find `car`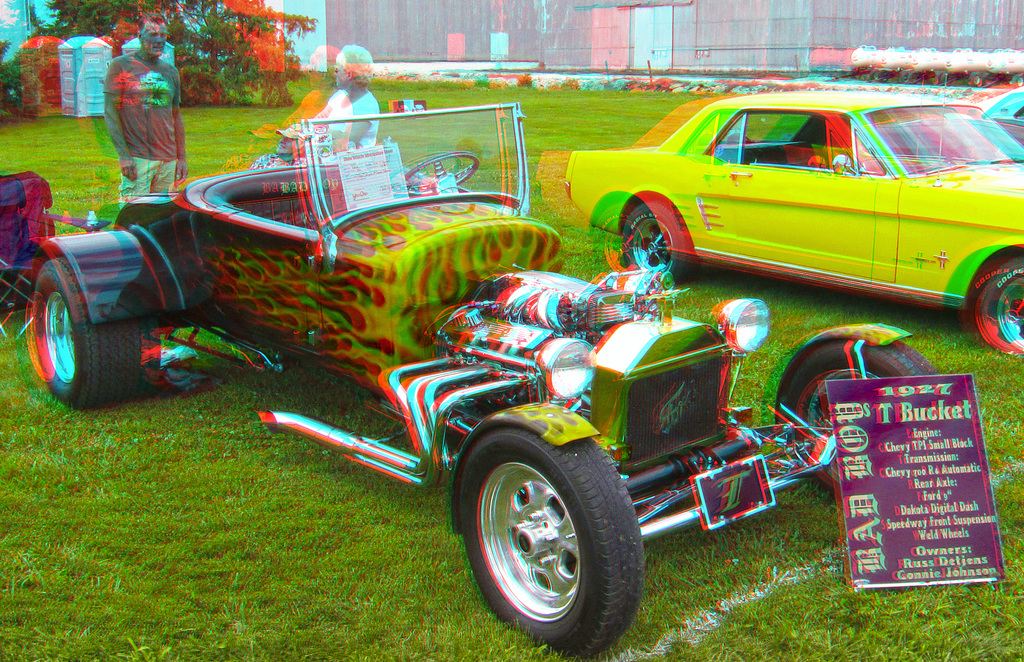
l=28, t=120, r=940, b=659
